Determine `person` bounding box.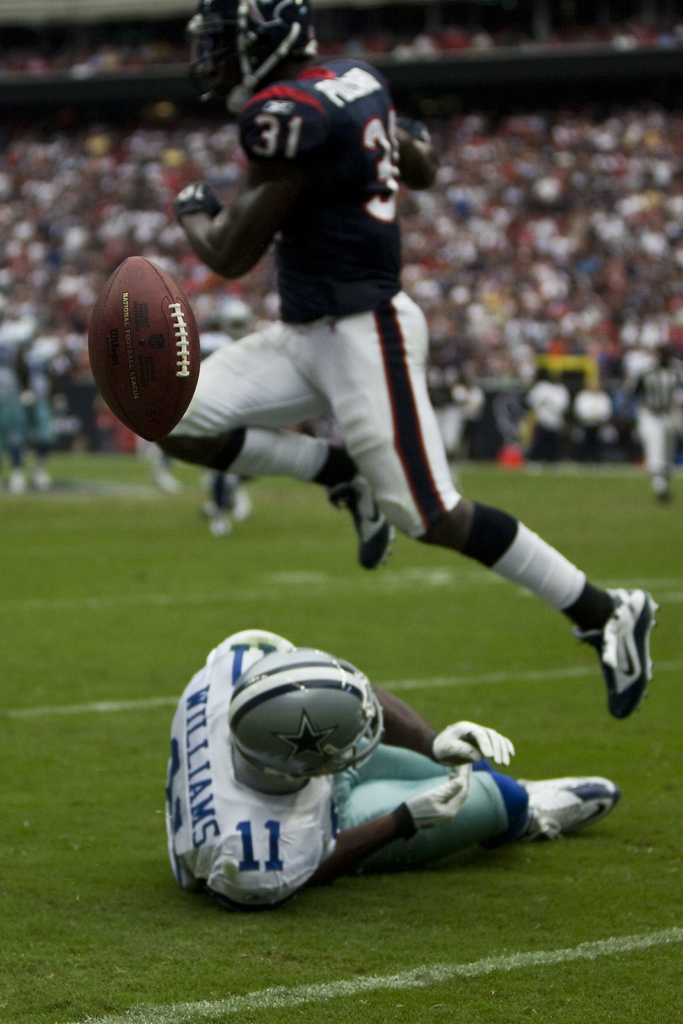
Determined: <box>180,629,557,921</box>.
